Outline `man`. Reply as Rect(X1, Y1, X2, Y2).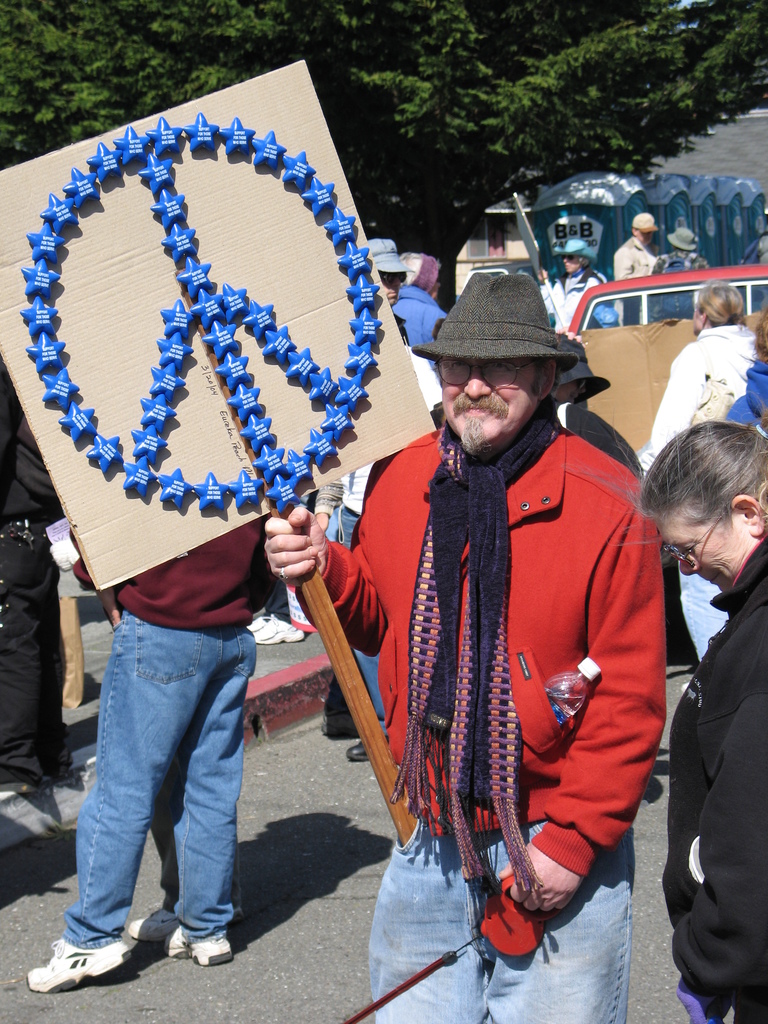
Rect(352, 239, 701, 1023).
